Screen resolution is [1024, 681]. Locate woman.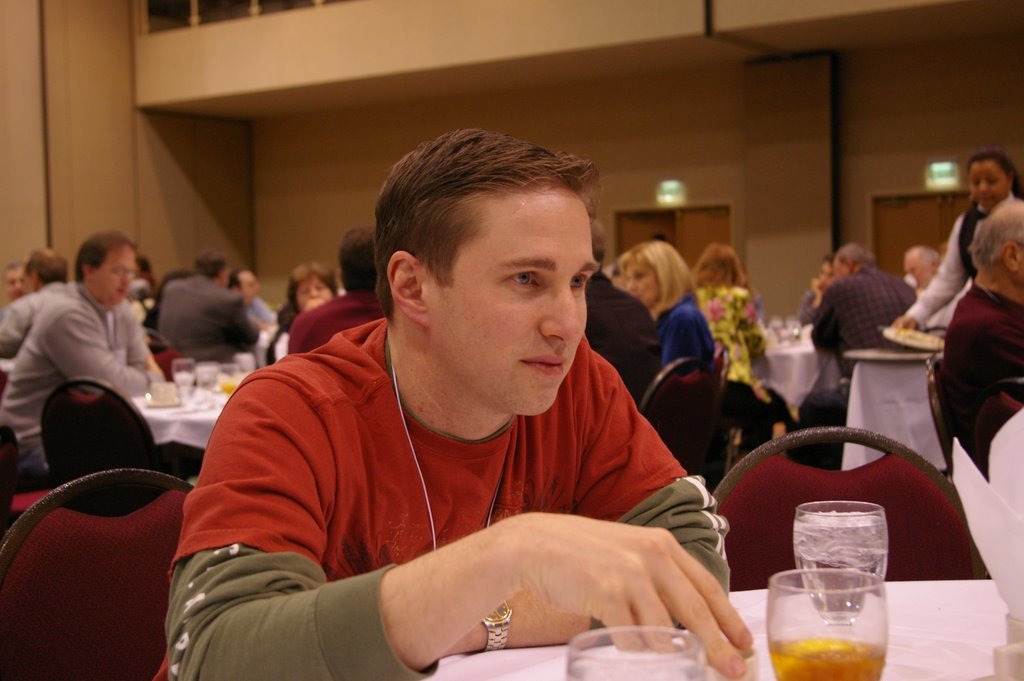
bbox=[617, 238, 714, 371].
